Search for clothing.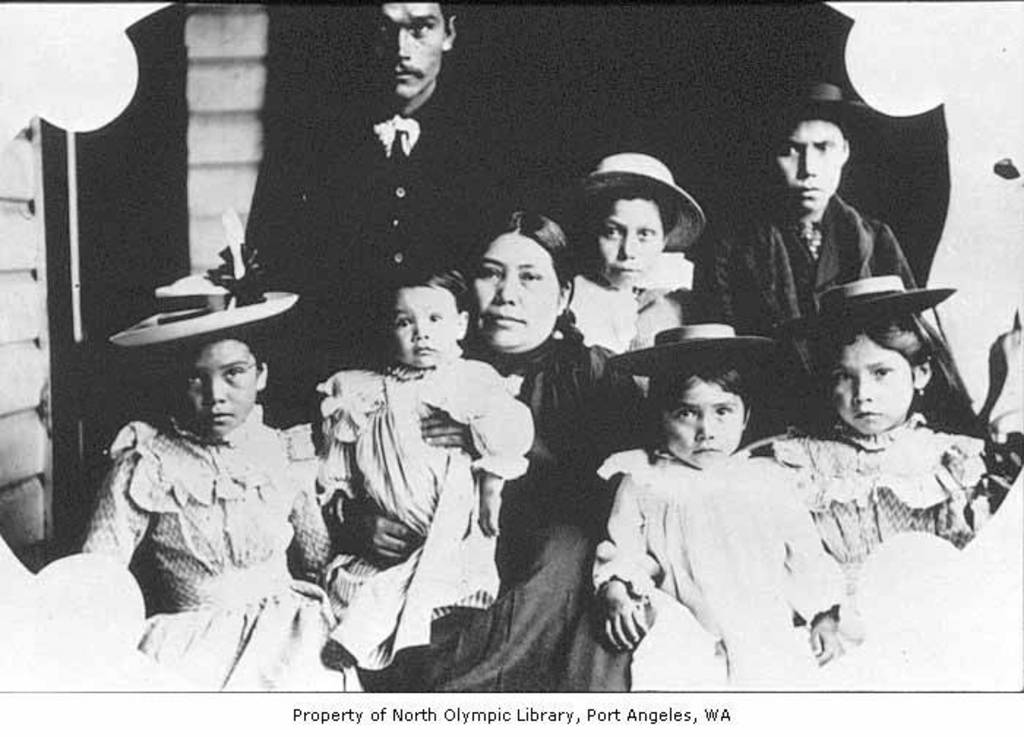
Found at bbox=(568, 247, 724, 363).
